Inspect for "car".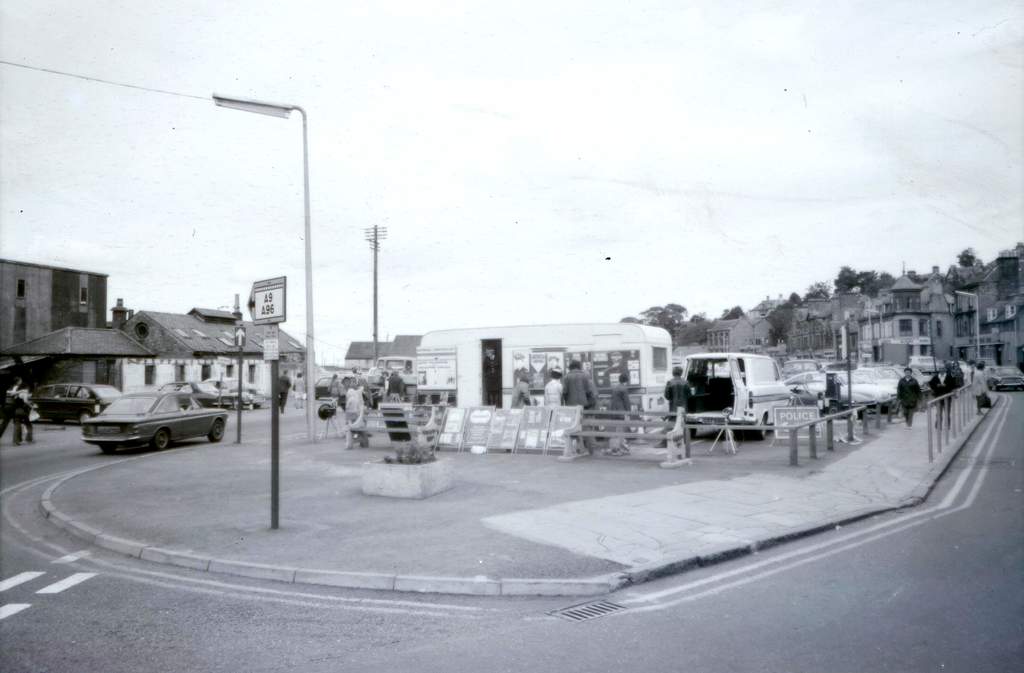
Inspection: bbox=[164, 378, 228, 408].
